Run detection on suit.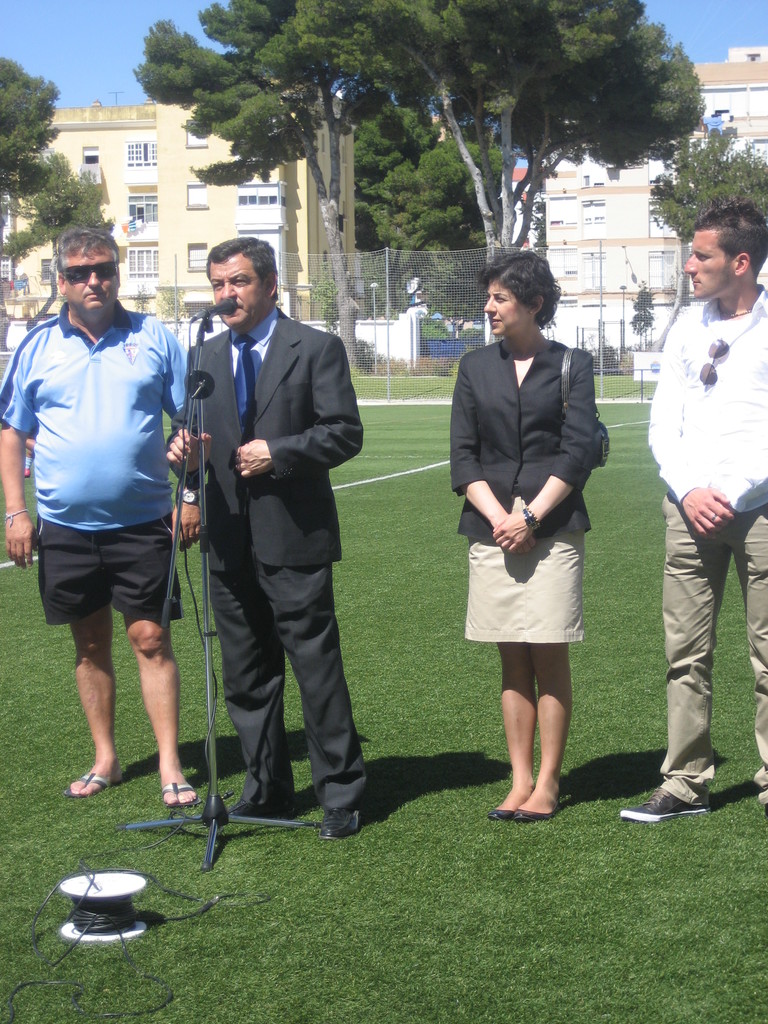
Result: [192, 238, 360, 826].
